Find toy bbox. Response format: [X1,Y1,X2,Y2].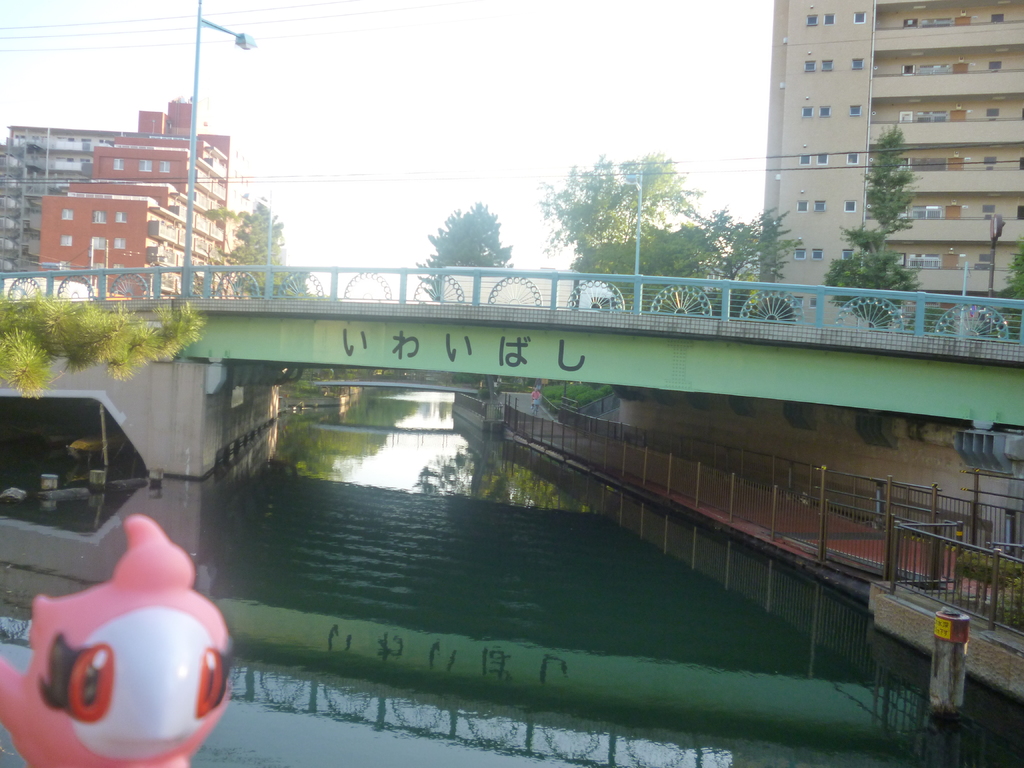
[0,518,243,767].
